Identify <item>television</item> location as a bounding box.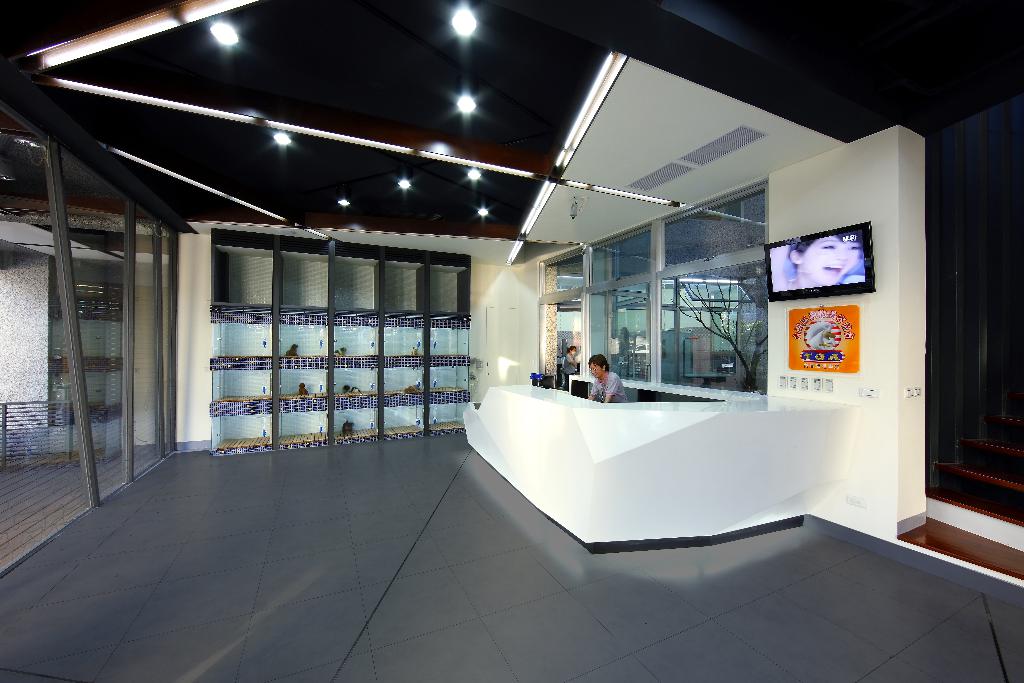
rect(766, 219, 876, 304).
